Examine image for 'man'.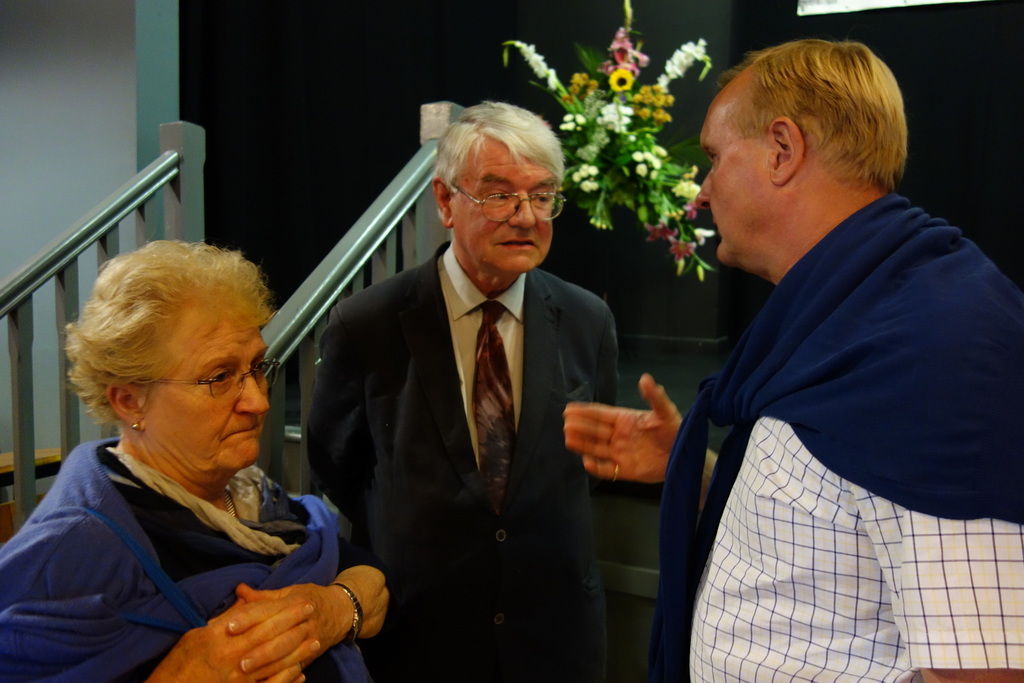
Examination result: box=[304, 101, 635, 682].
